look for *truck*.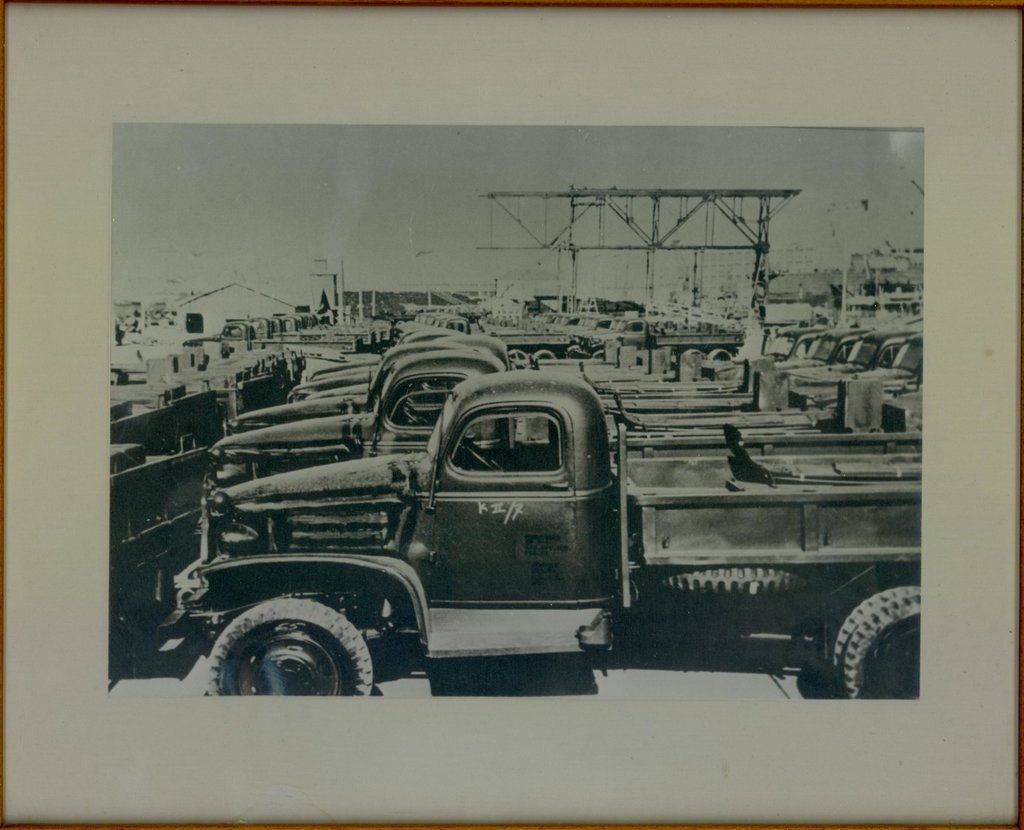
Found: bbox=[623, 315, 652, 332].
